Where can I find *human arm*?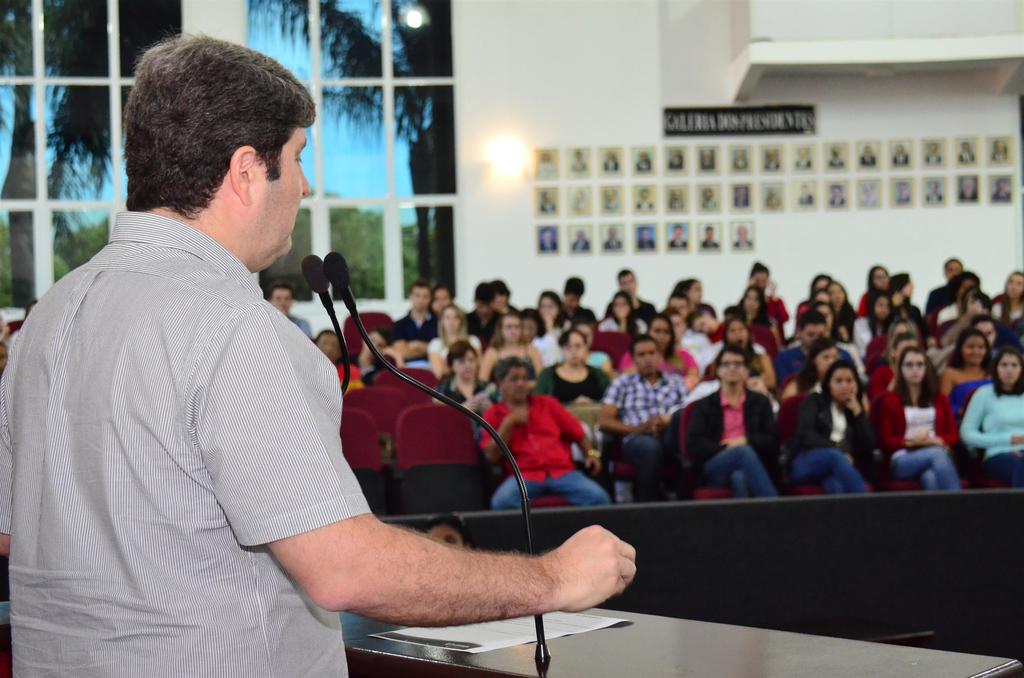
You can find it at 913, 392, 962, 453.
